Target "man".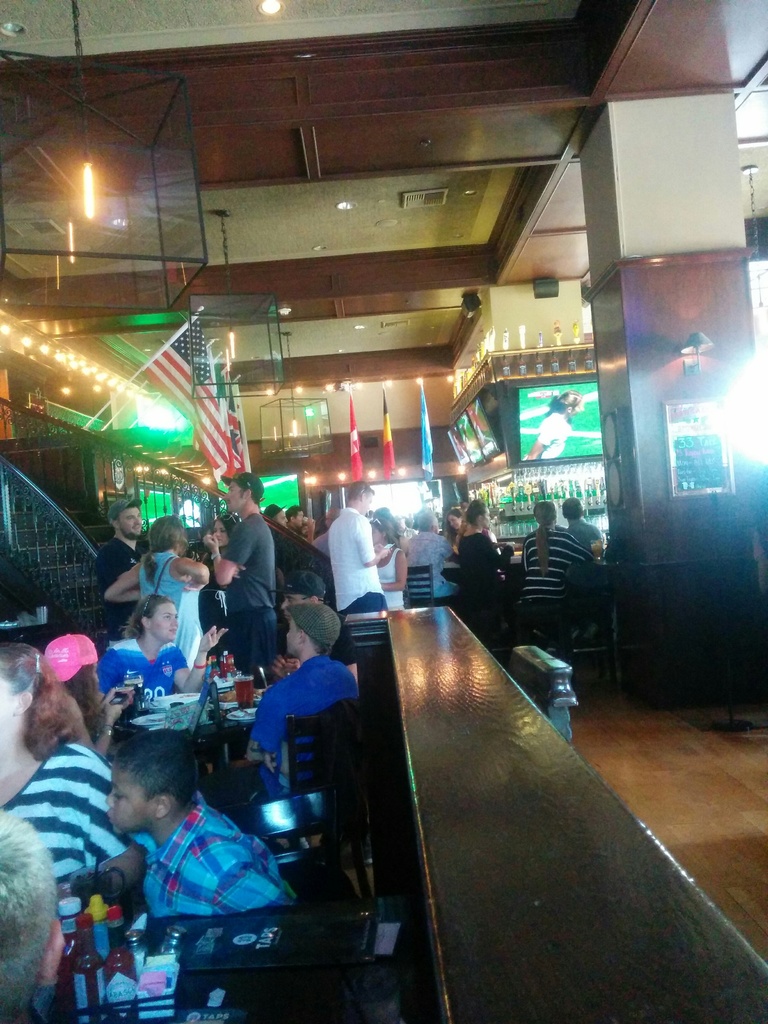
Target region: {"x1": 203, "y1": 473, "x2": 275, "y2": 684}.
